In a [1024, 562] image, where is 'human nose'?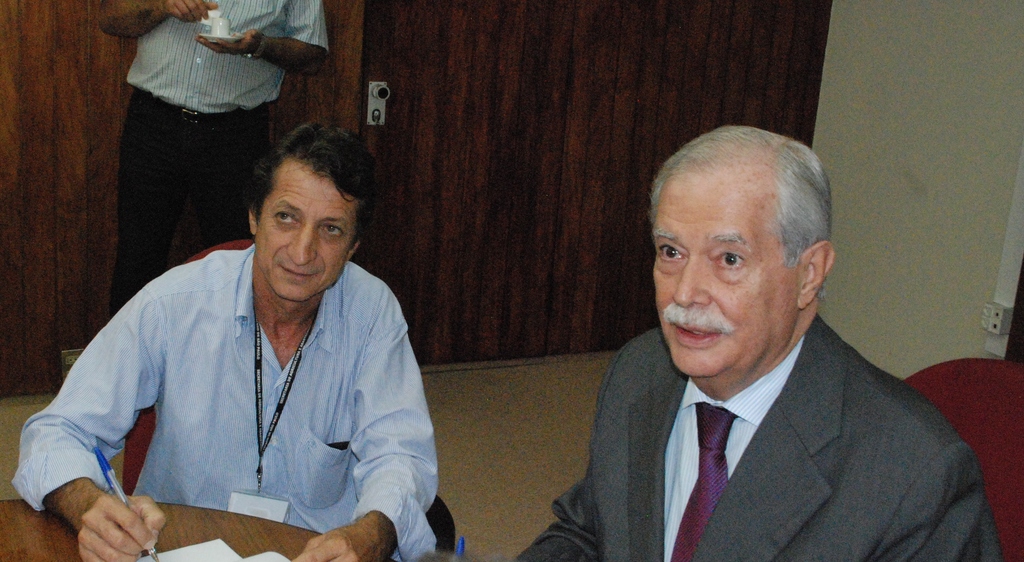
674:256:711:306.
